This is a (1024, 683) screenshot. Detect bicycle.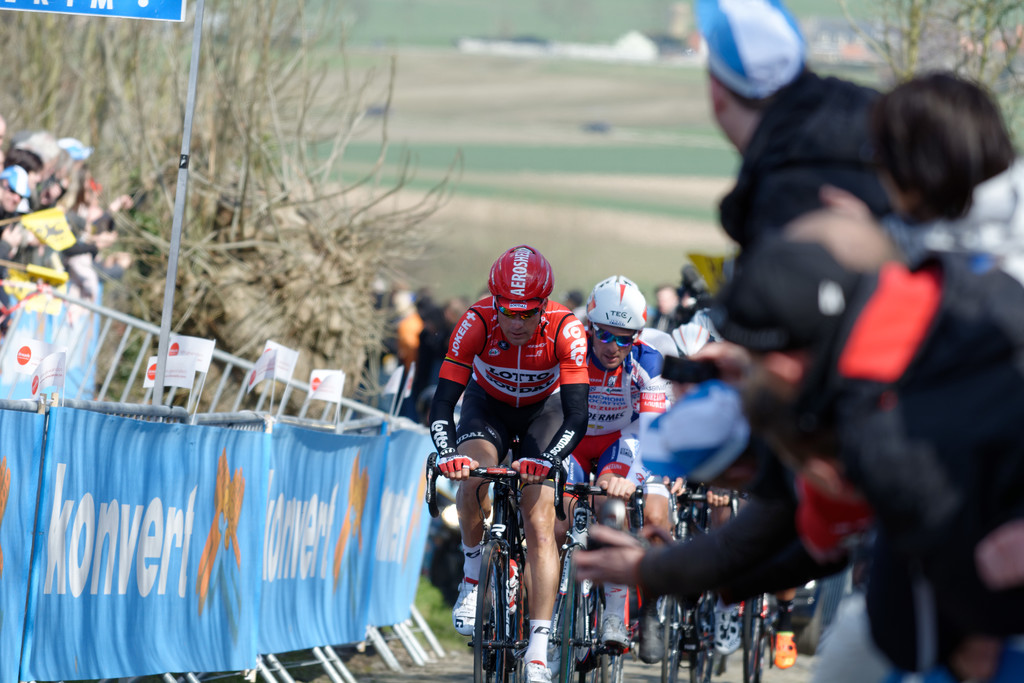
(x1=727, y1=478, x2=776, y2=682).
